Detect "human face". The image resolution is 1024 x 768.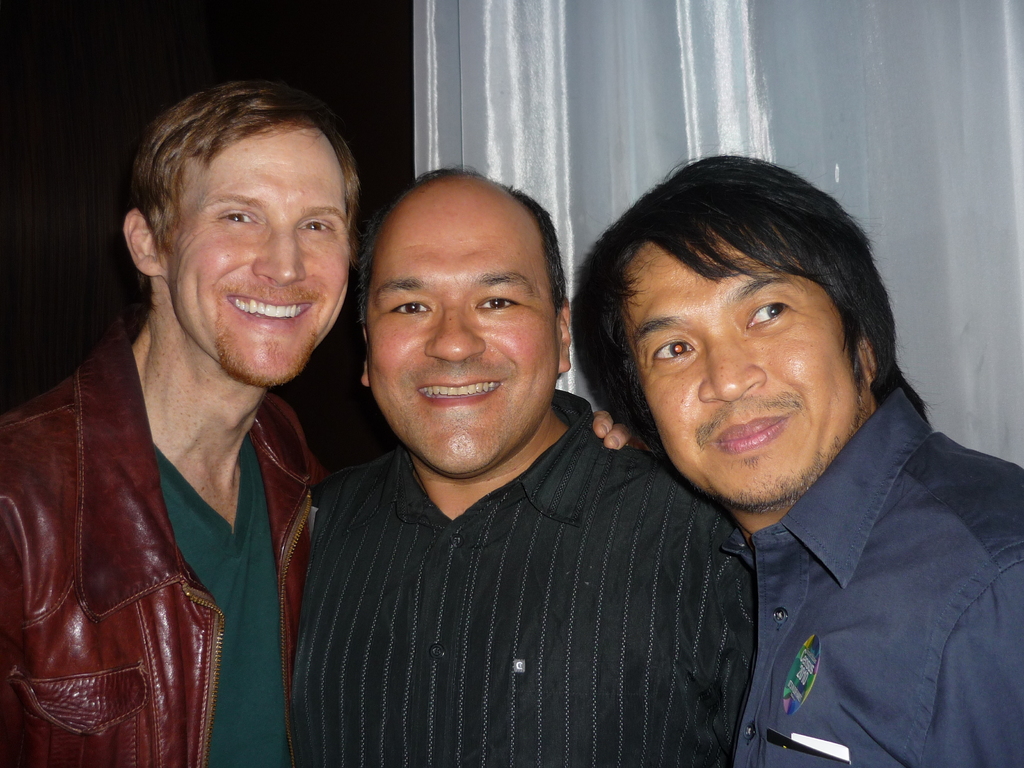
{"left": 628, "top": 245, "right": 867, "bottom": 506}.
